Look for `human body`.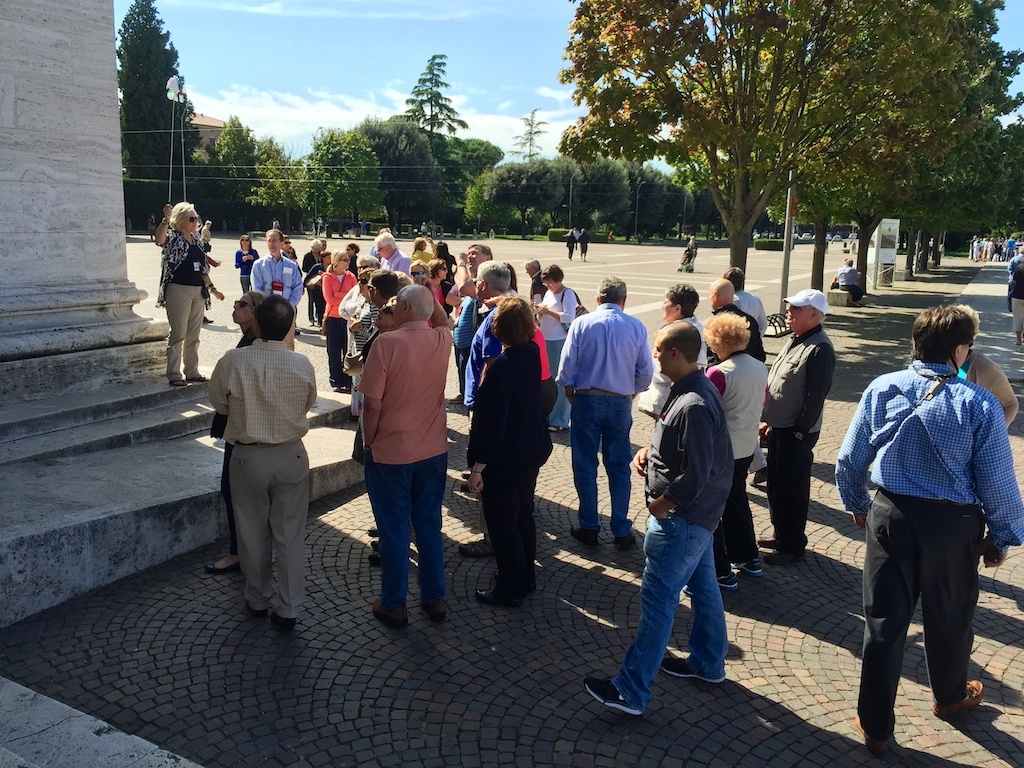
Found: detection(1012, 263, 1023, 301).
